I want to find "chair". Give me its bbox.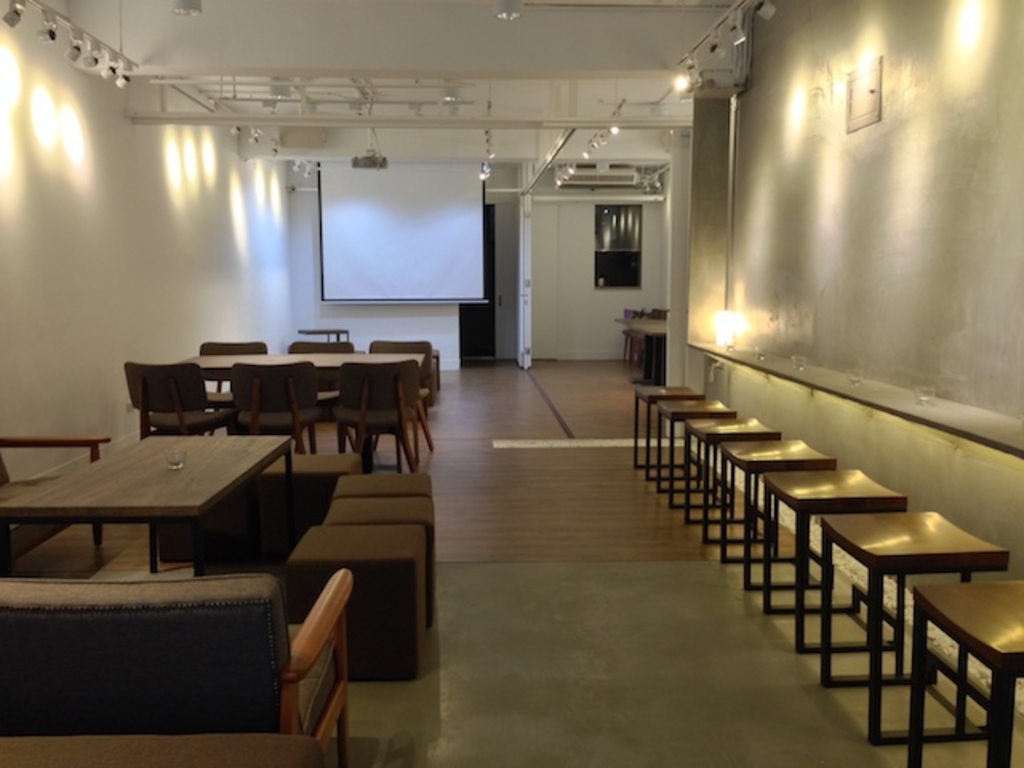
(120,362,234,442).
